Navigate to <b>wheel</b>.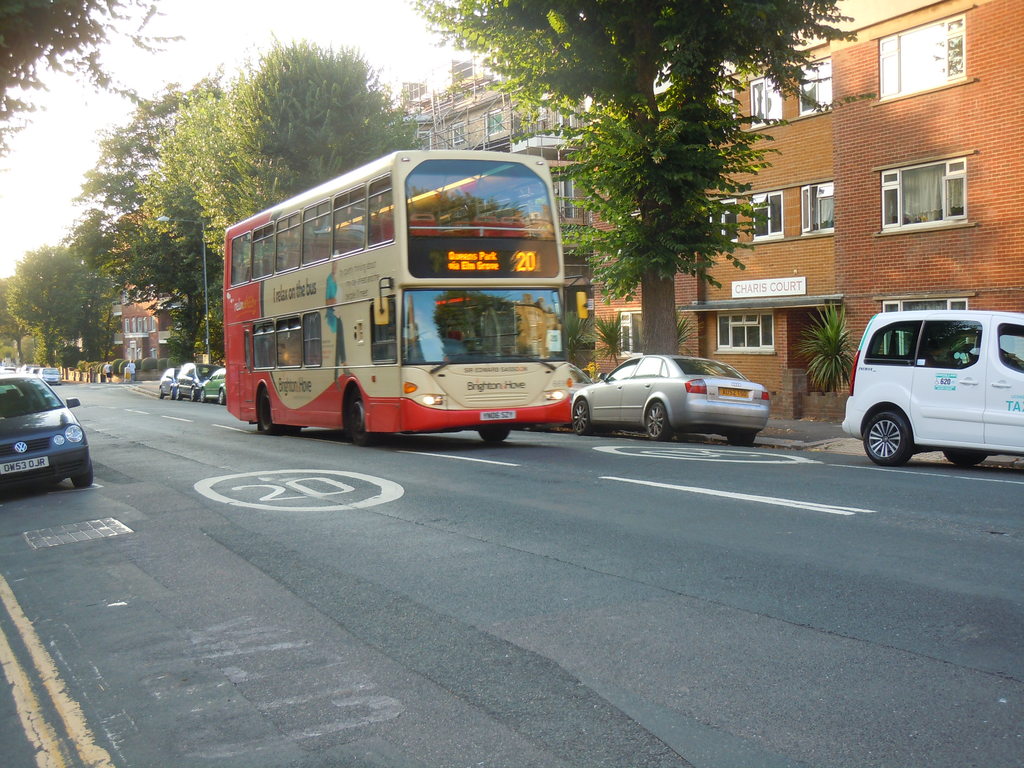
Navigation target: (190,388,196,403).
